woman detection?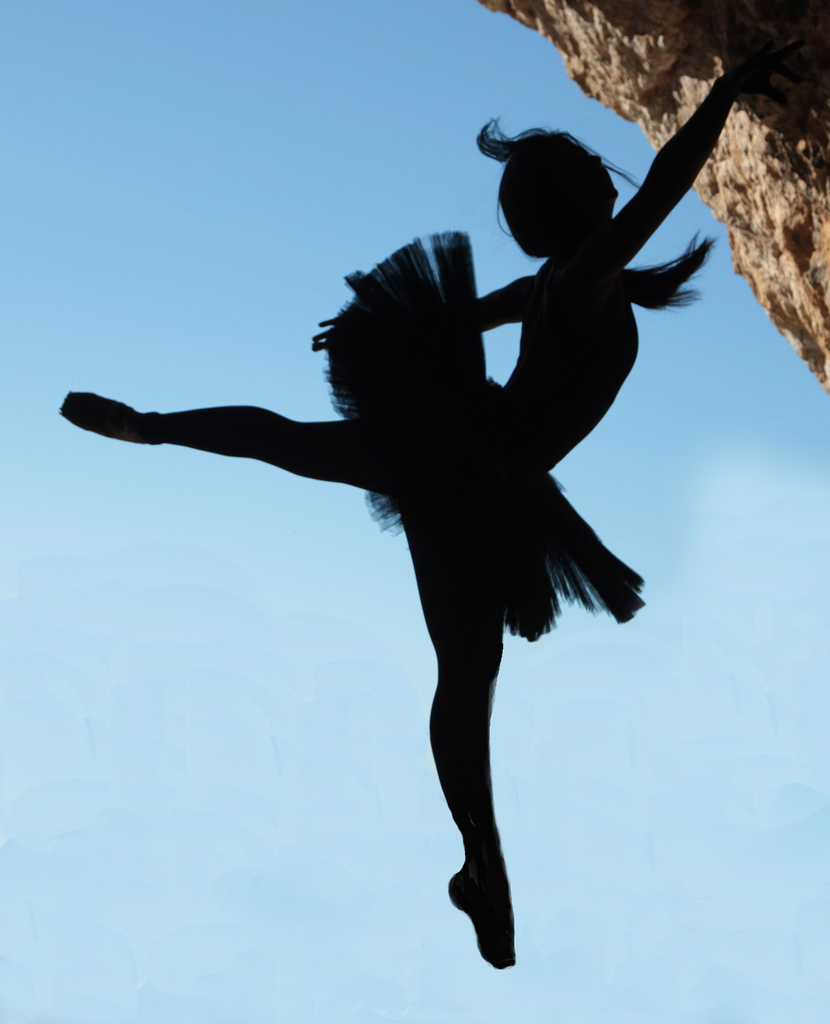
bbox=[58, 40, 771, 964]
